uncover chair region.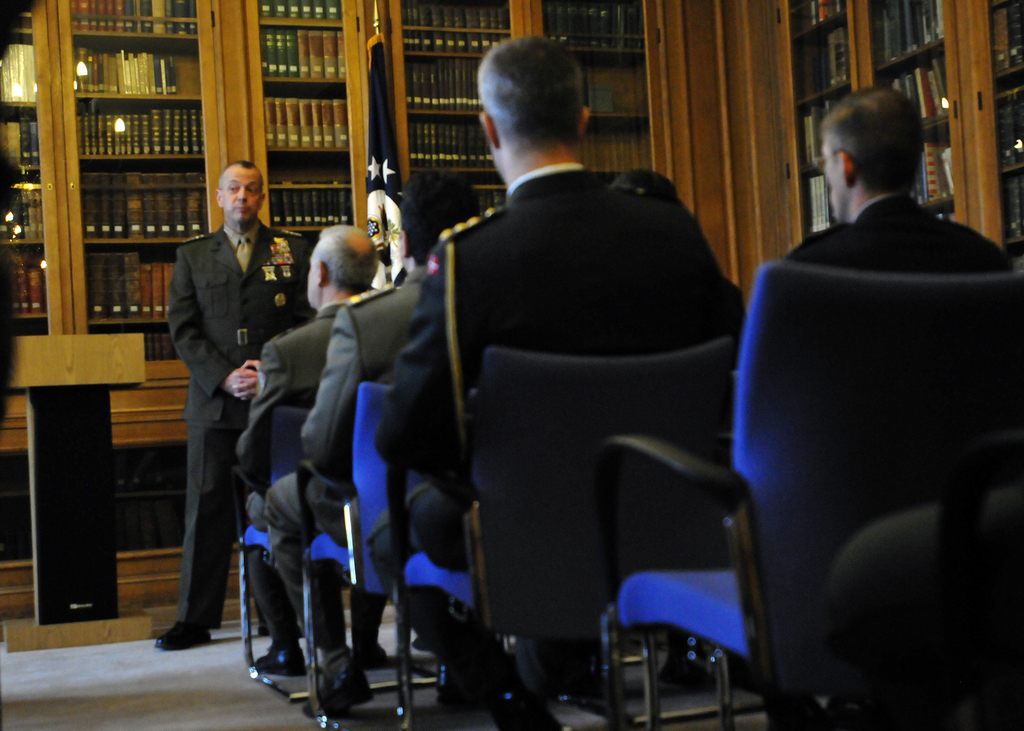
Uncovered: <bbox>381, 344, 736, 730</bbox>.
